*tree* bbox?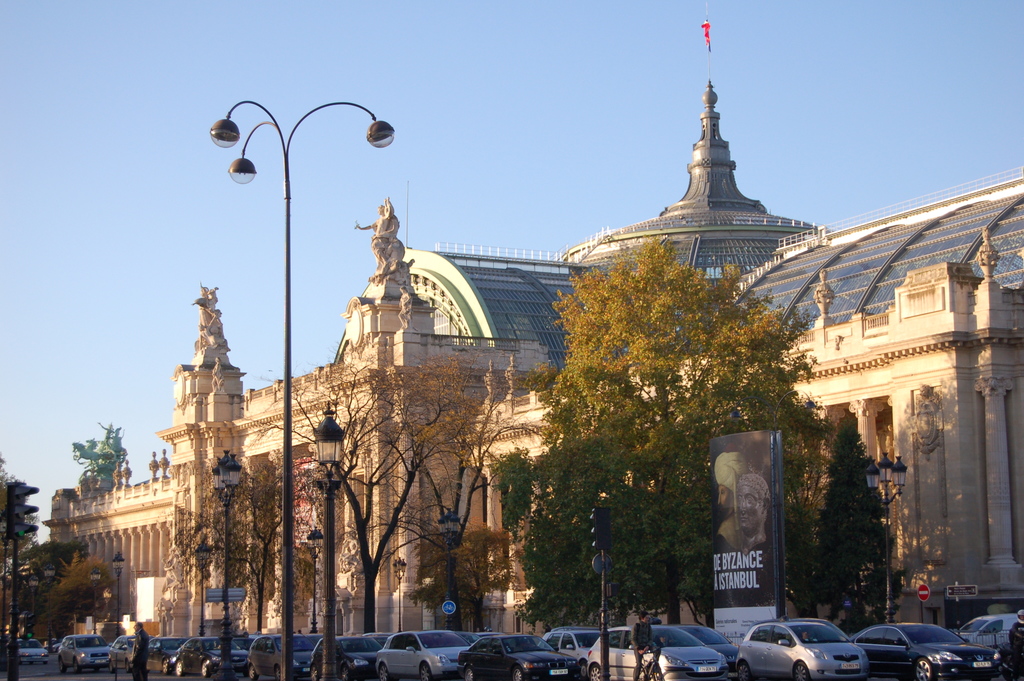
<region>31, 535, 90, 643</region>
